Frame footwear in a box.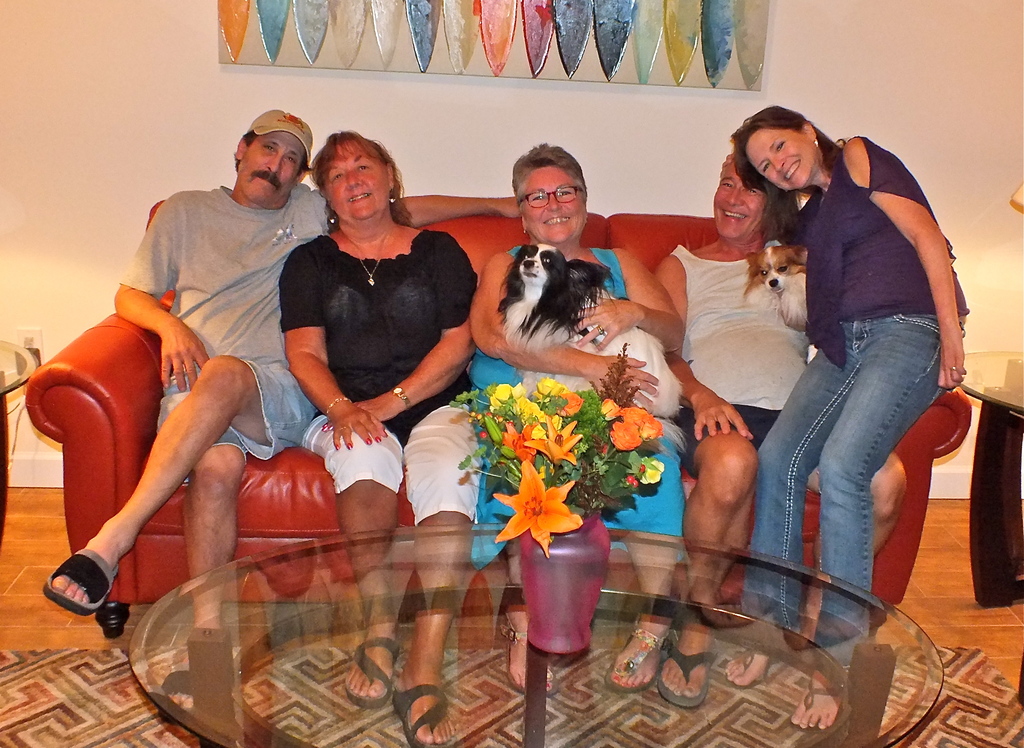
rect(602, 612, 674, 694).
